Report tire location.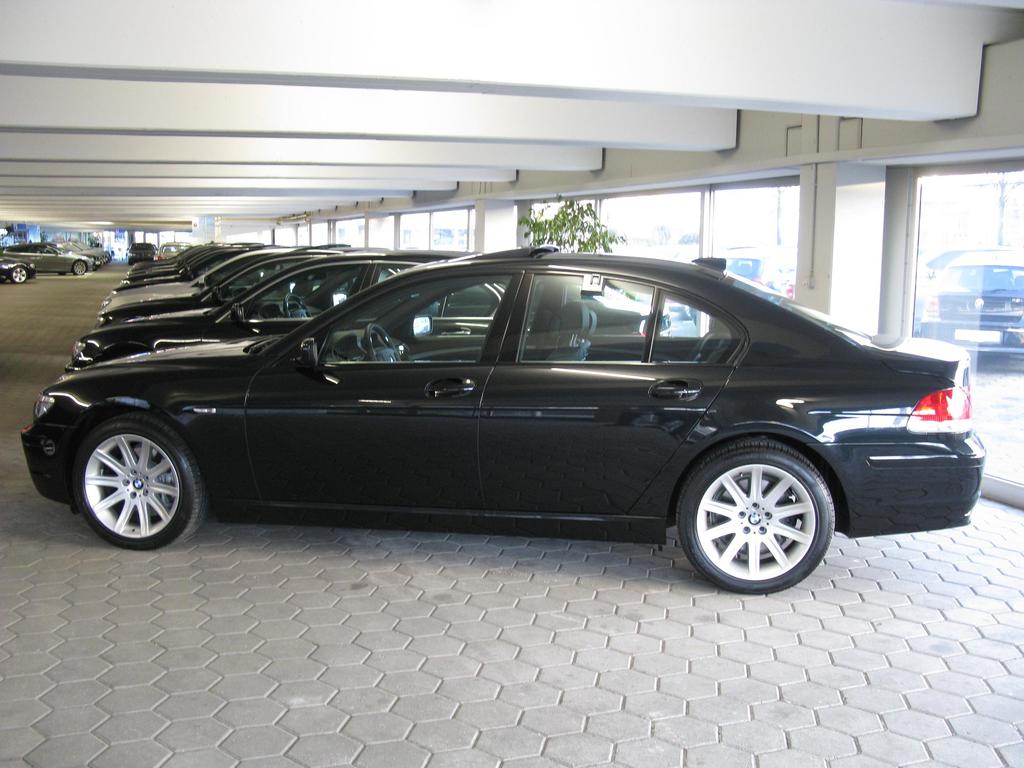
Report: <box>71,262,90,276</box>.
